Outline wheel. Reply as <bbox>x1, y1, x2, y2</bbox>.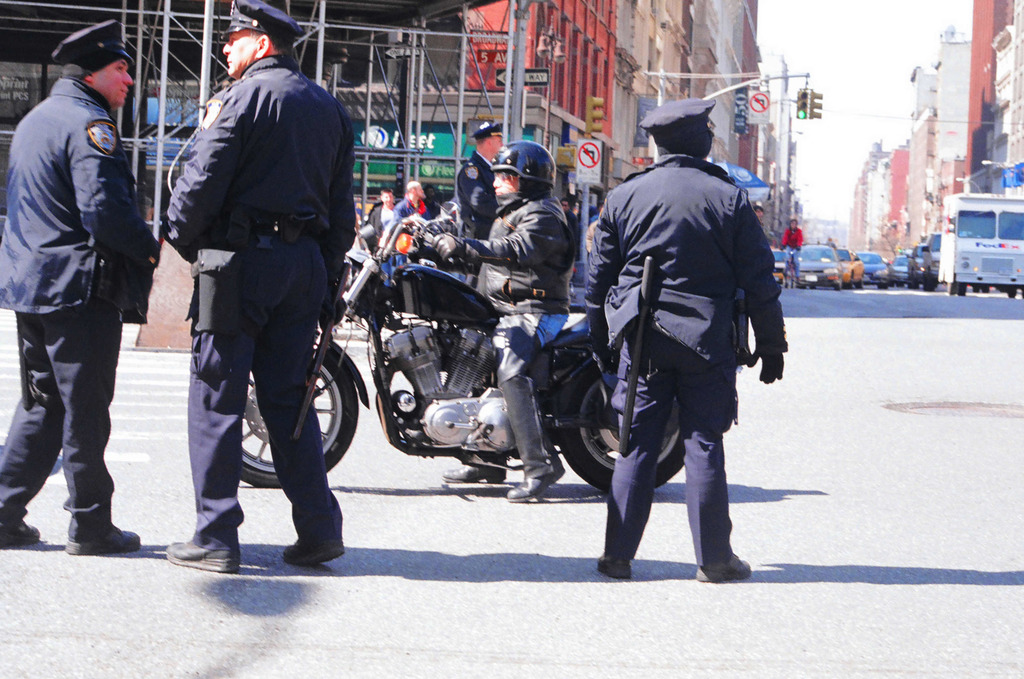
<bbox>856, 280, 861, 287</bbox>.
